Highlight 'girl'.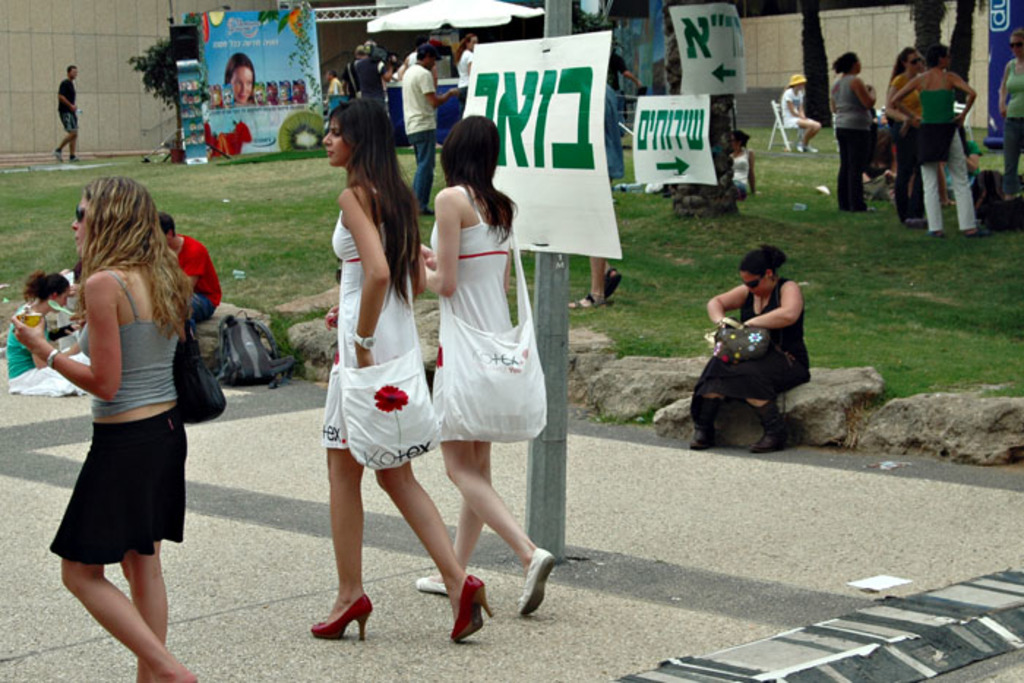
Highlighted region: [left=6, top=167, right=228, bottom=682].
